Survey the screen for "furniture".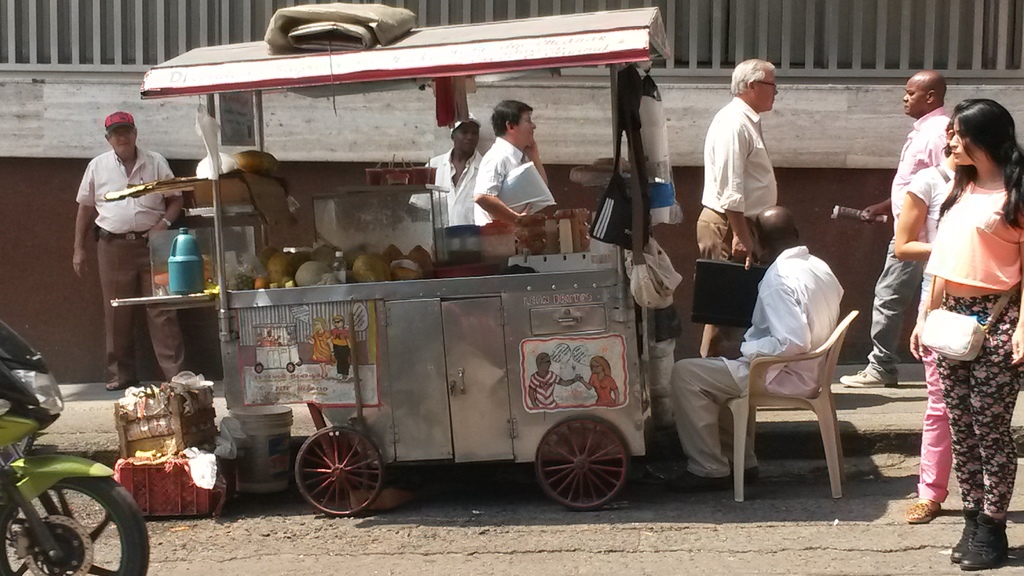
Survey found: box=[733, 303, 860, 503].
